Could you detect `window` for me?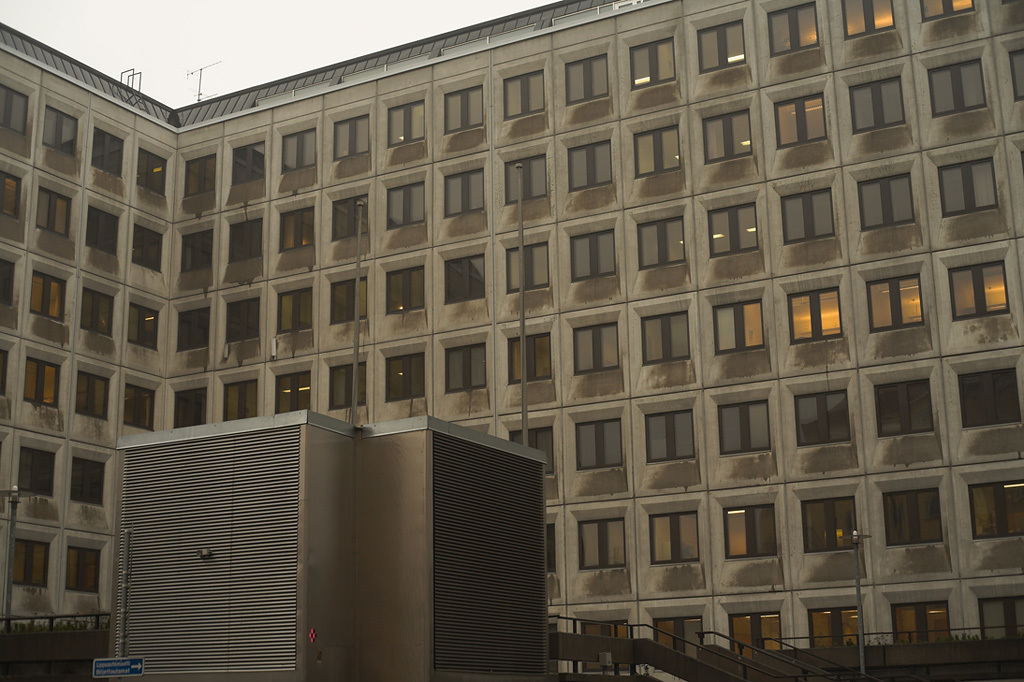
Detection result: rect(888, 601, 953, 642).
